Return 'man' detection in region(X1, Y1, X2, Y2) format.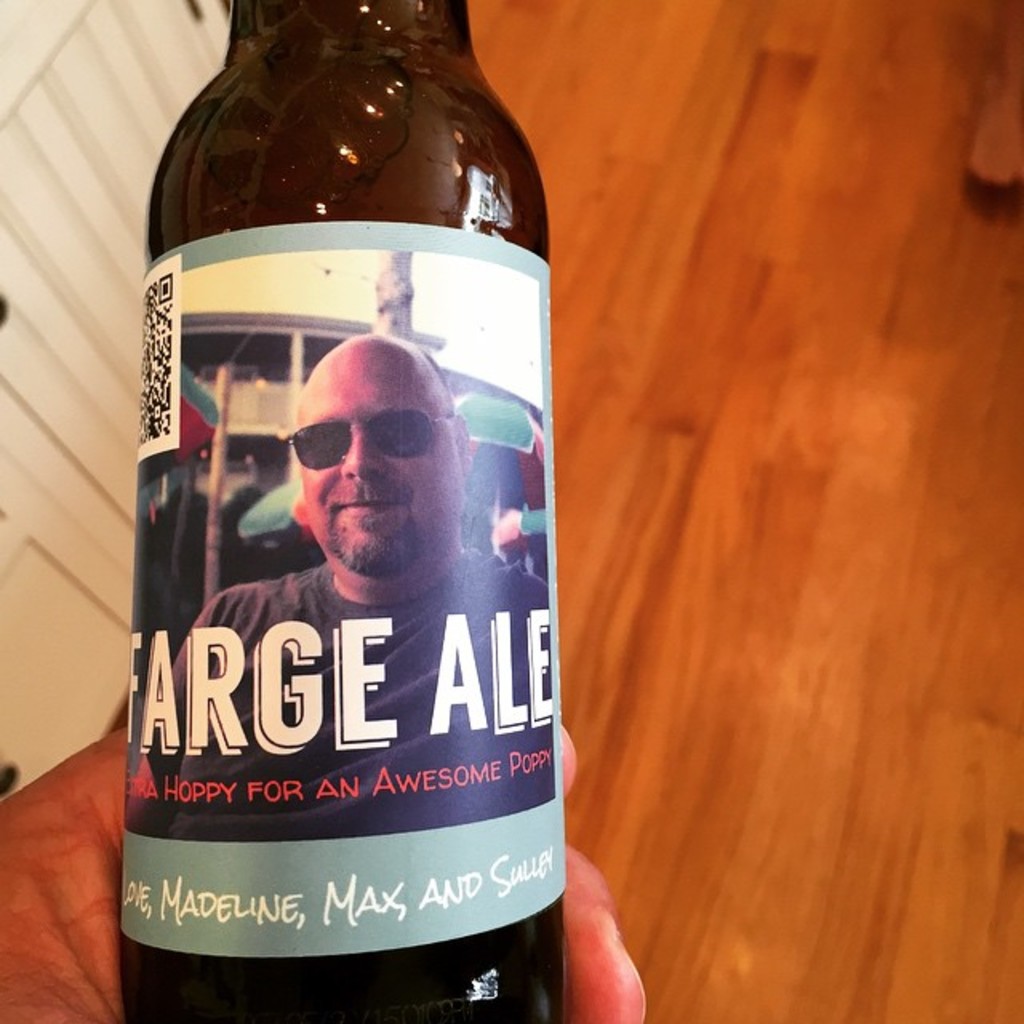
region(187, 336, 533, 733).
